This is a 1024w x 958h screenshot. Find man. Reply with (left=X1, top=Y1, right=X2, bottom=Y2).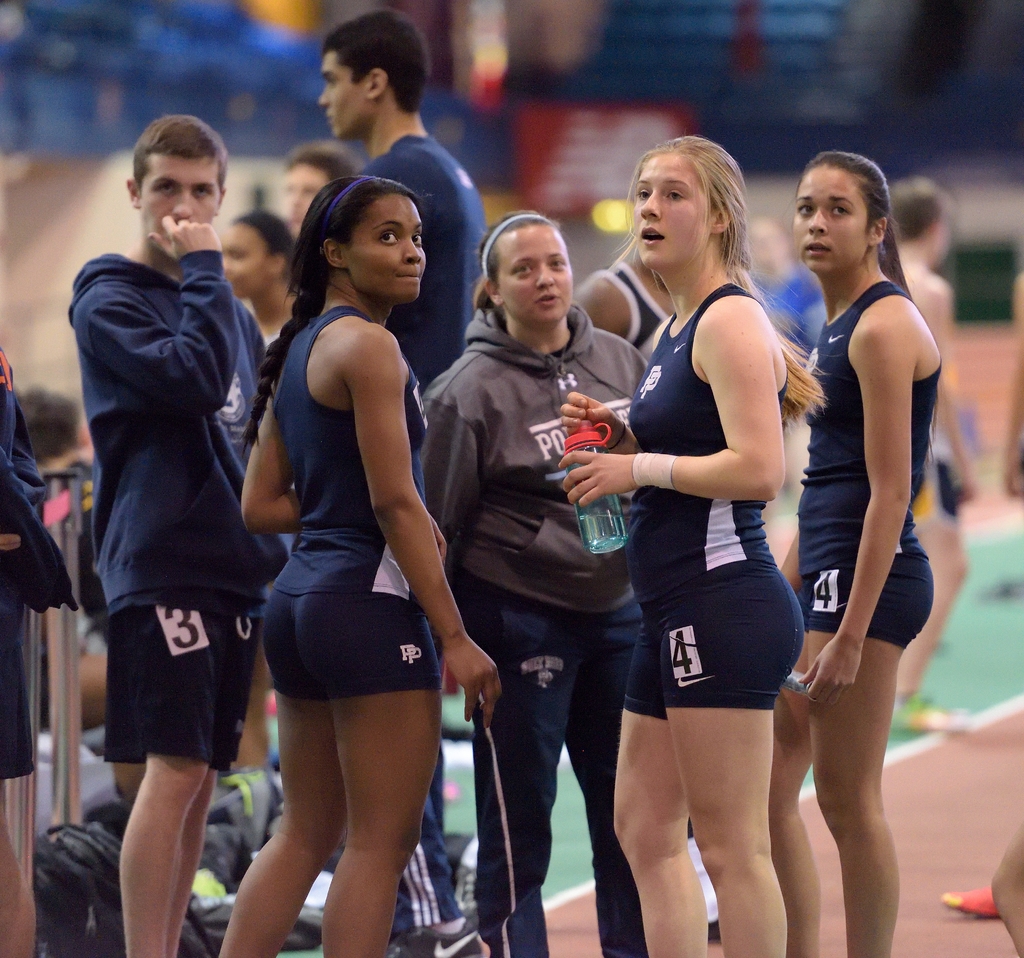
(left=277, top=141, right=361, bottom=241).
